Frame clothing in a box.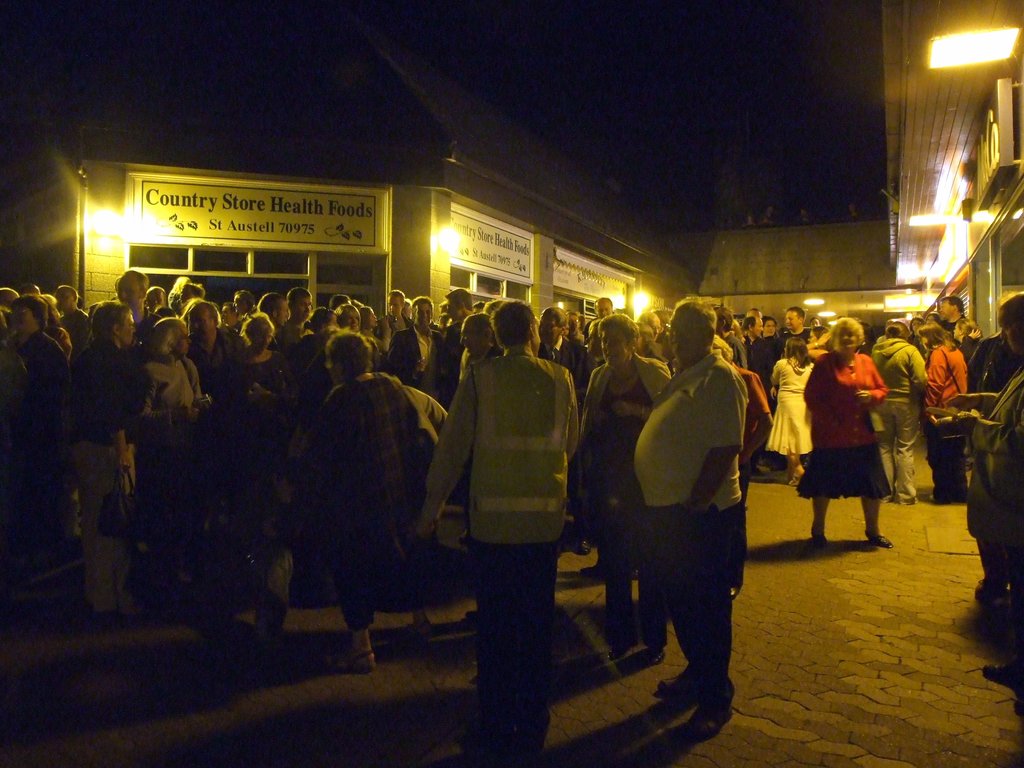
bbox=(17, 330, 70, 485).
